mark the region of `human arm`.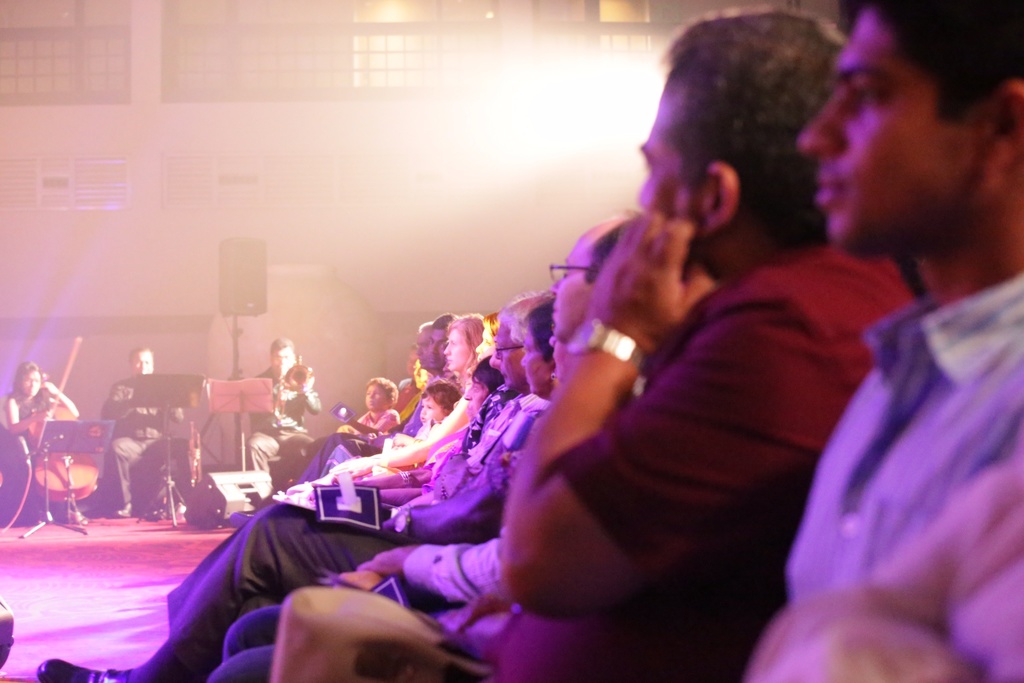
Region: (375, 462, 505, 543).
